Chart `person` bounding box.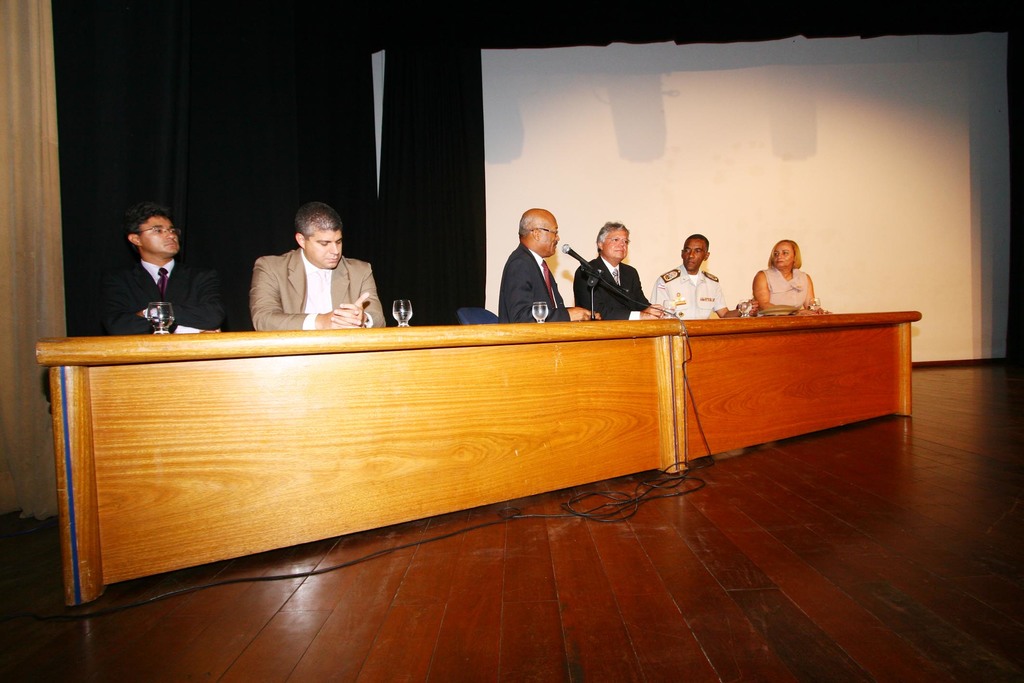
Charted: bbox=(498, 209, 603, 323).
